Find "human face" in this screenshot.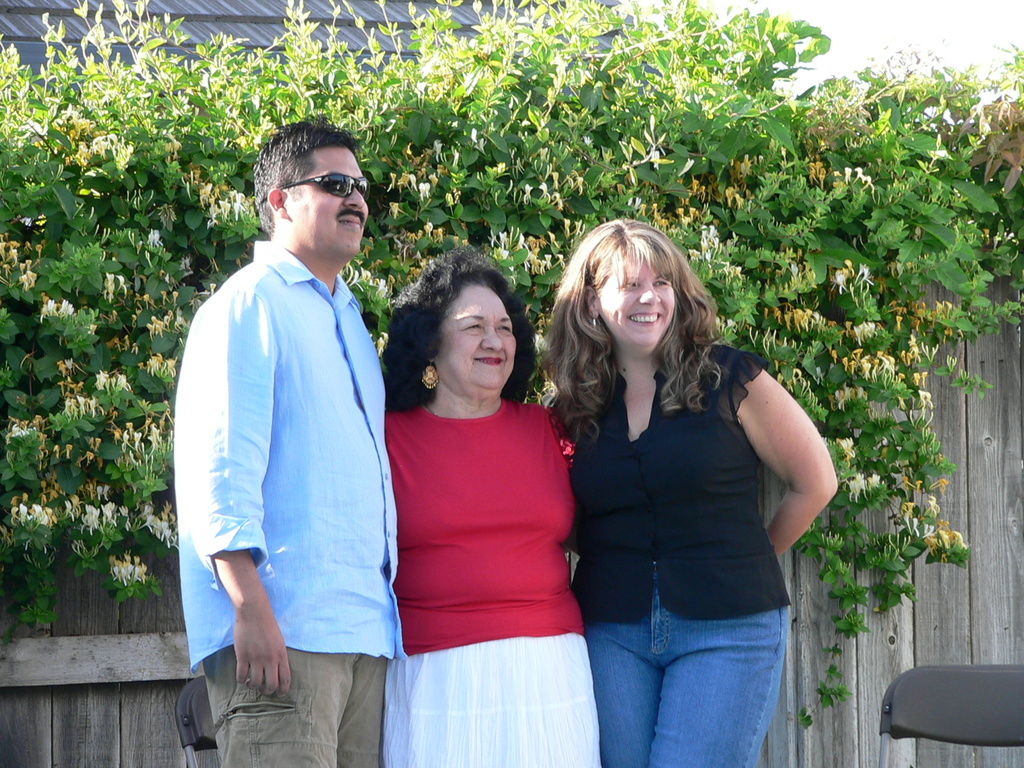
The bounding box for "human face" is {"x1": 439, "y1": 284, "x2": 518, "y2": 385}.
